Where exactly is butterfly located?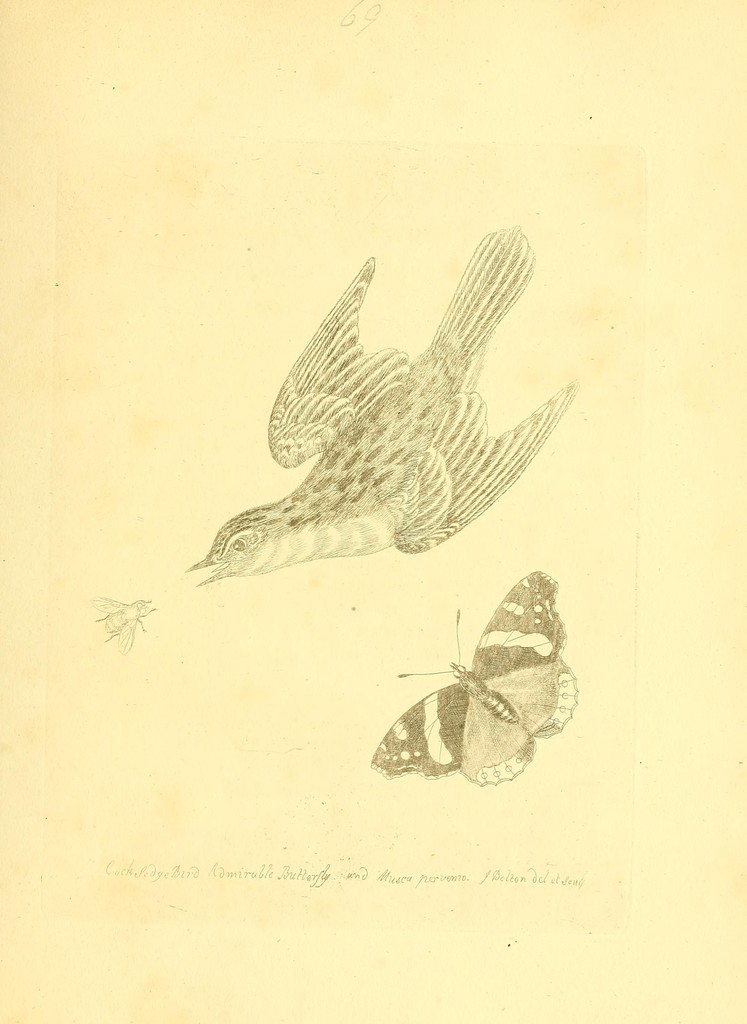
Its bounding box is [371,572,586,787].
